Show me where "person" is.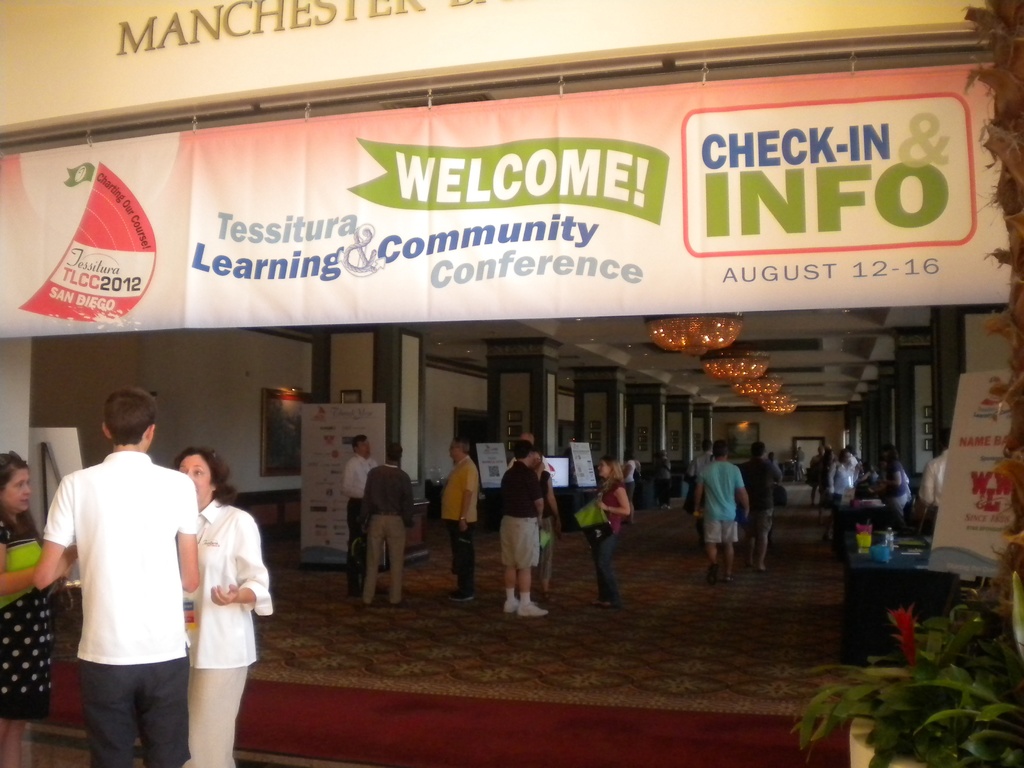
"person" is at x1=0 y1=450 x2=59 y2=767.
